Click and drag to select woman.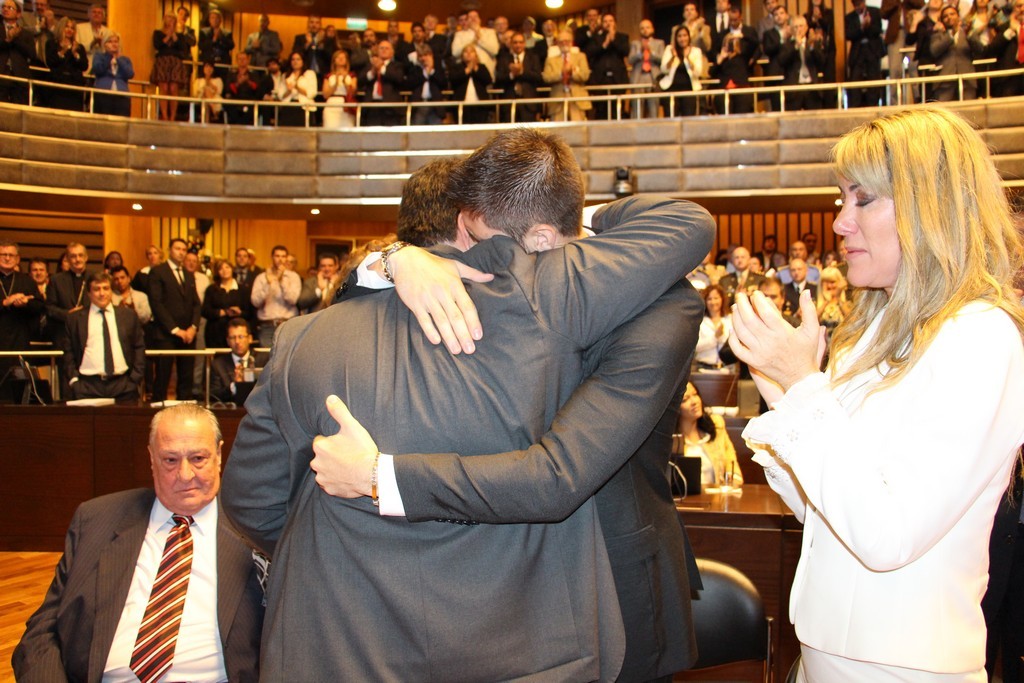
Selection: Rect(195, 256, 256, 349).
